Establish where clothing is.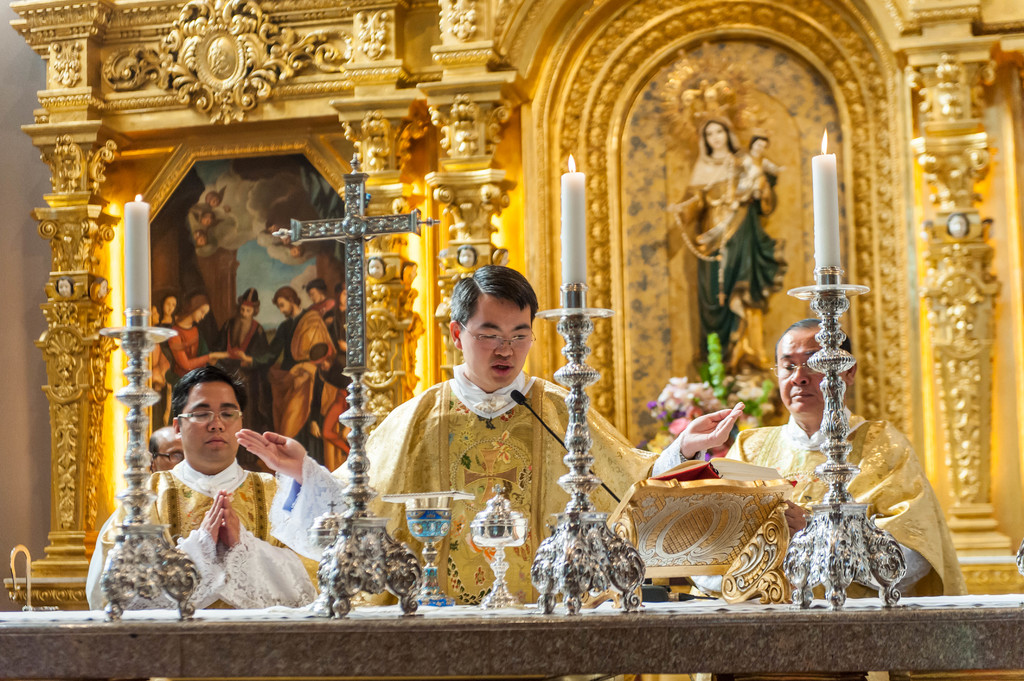
Established at 688,405,962,680.
